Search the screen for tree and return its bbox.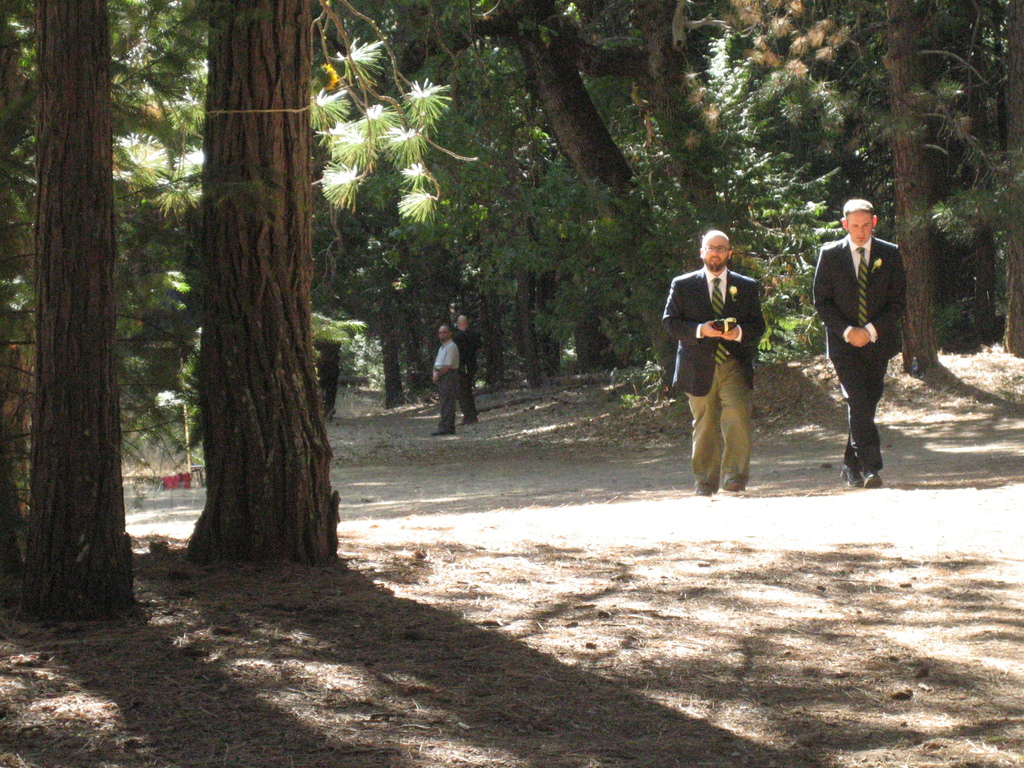
Found: left=147, top=1, right=477, bottom=562.
